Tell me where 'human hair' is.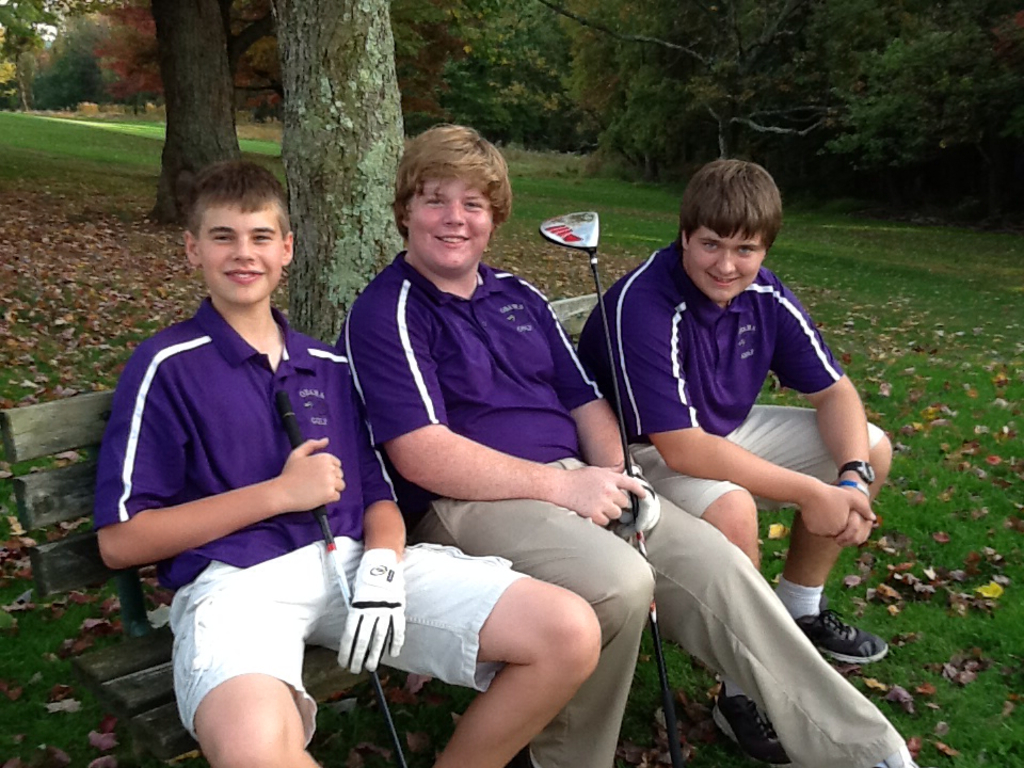
'human hair' is at x1=180, y1=158, x2=292, y2=243.
